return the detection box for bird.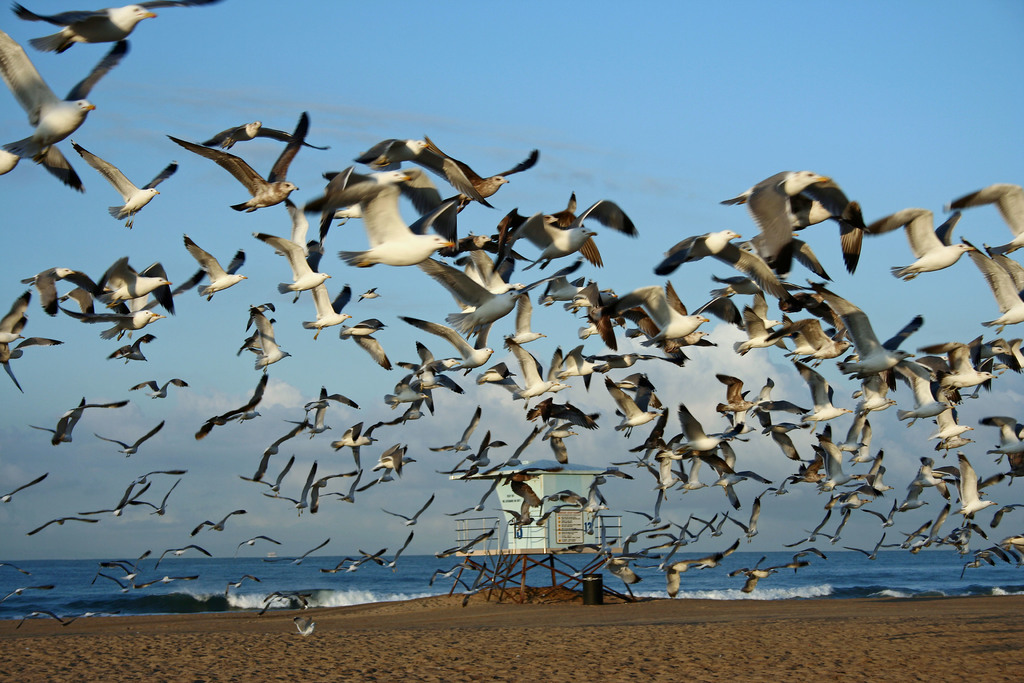
l=952, t=235, r=1023, b=339.
